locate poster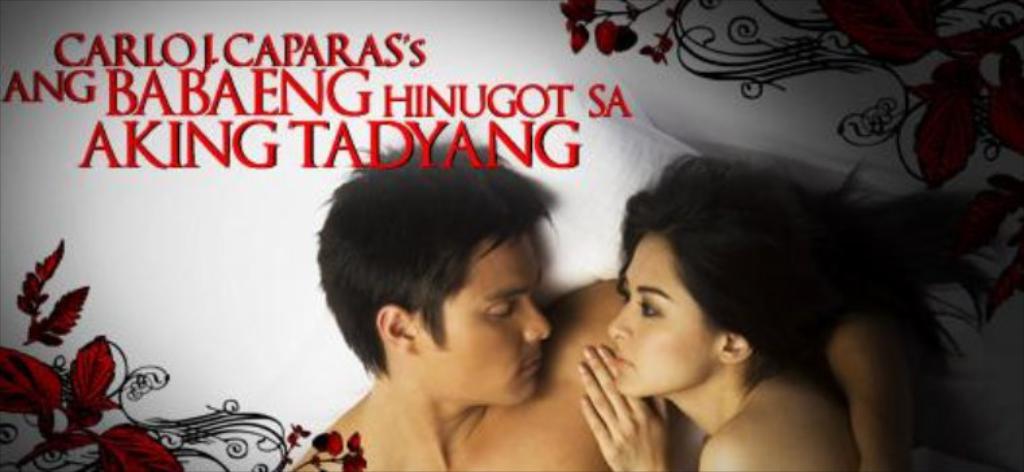
locate(0, 0, 1023, 471)
